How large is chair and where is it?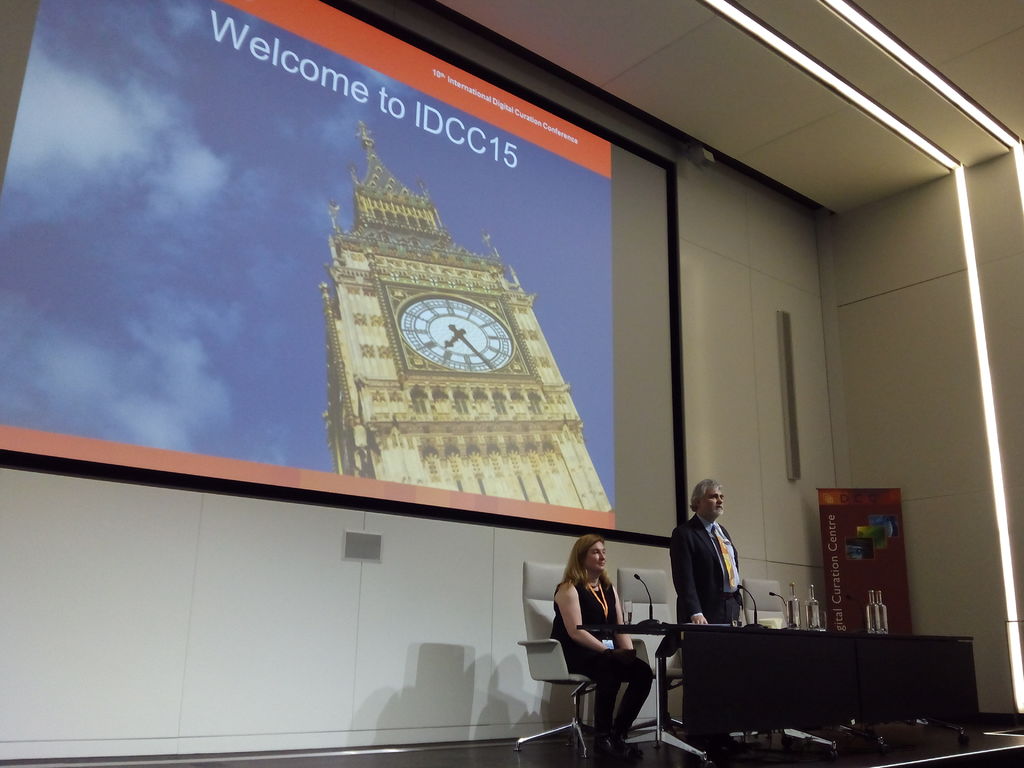
Bounding box: <region>619, 563, 680, 693</region>.
